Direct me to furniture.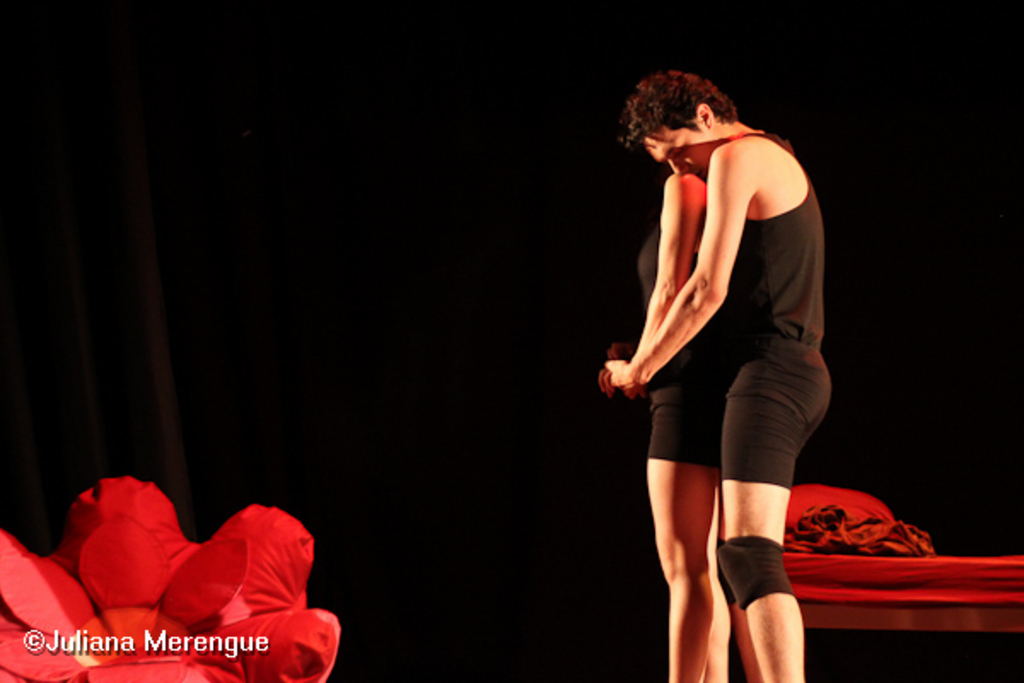
Direction: box=[780, 550, 1022, 625].
